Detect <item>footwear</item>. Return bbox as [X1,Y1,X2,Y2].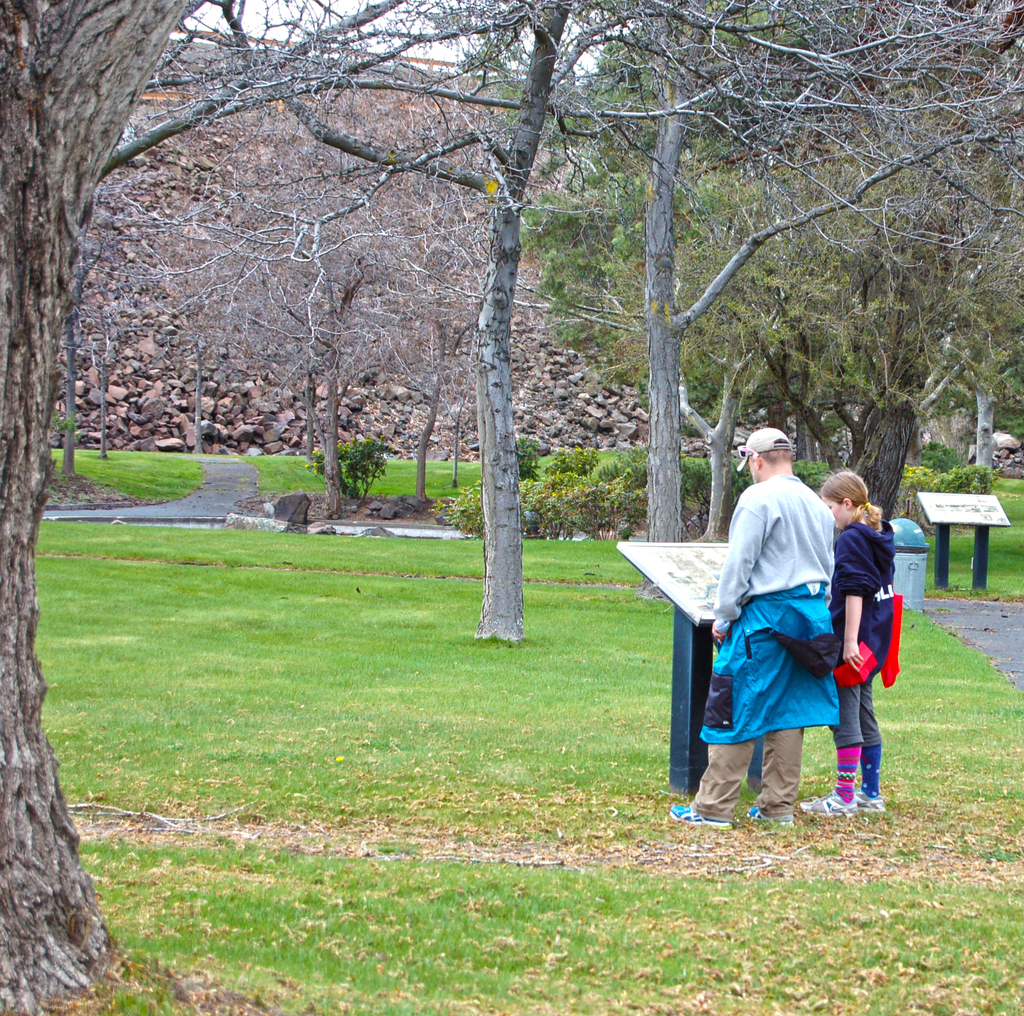
[857,782,888,812].
